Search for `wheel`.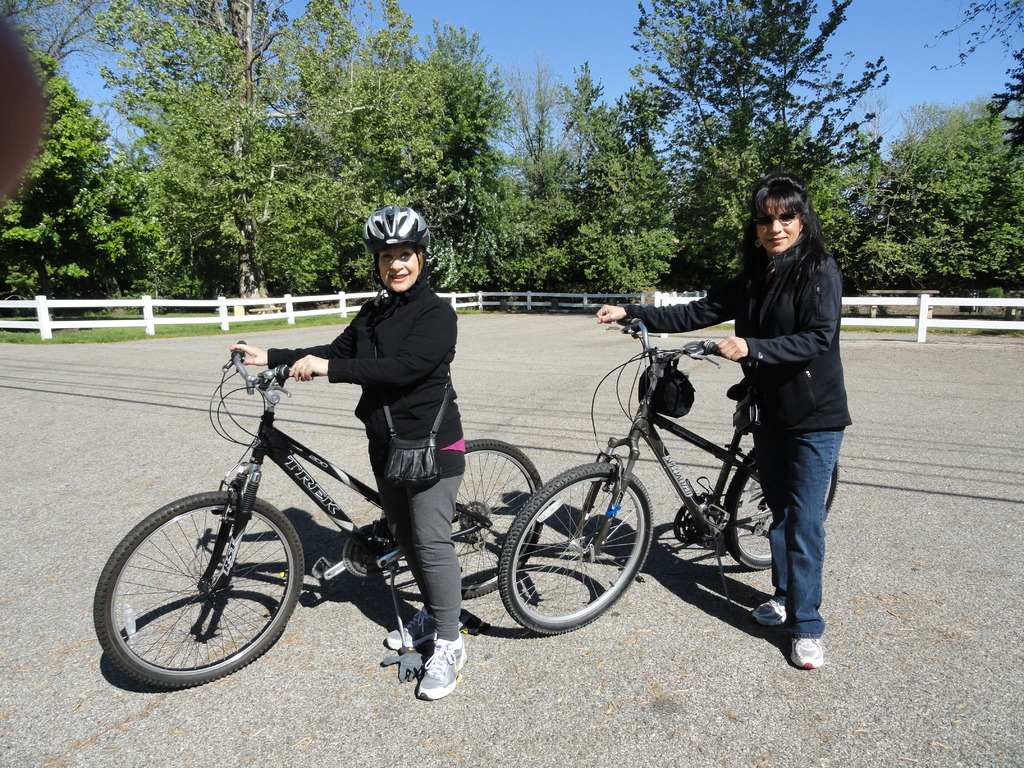
Found at bbox=[495, 461, 657, 635].
